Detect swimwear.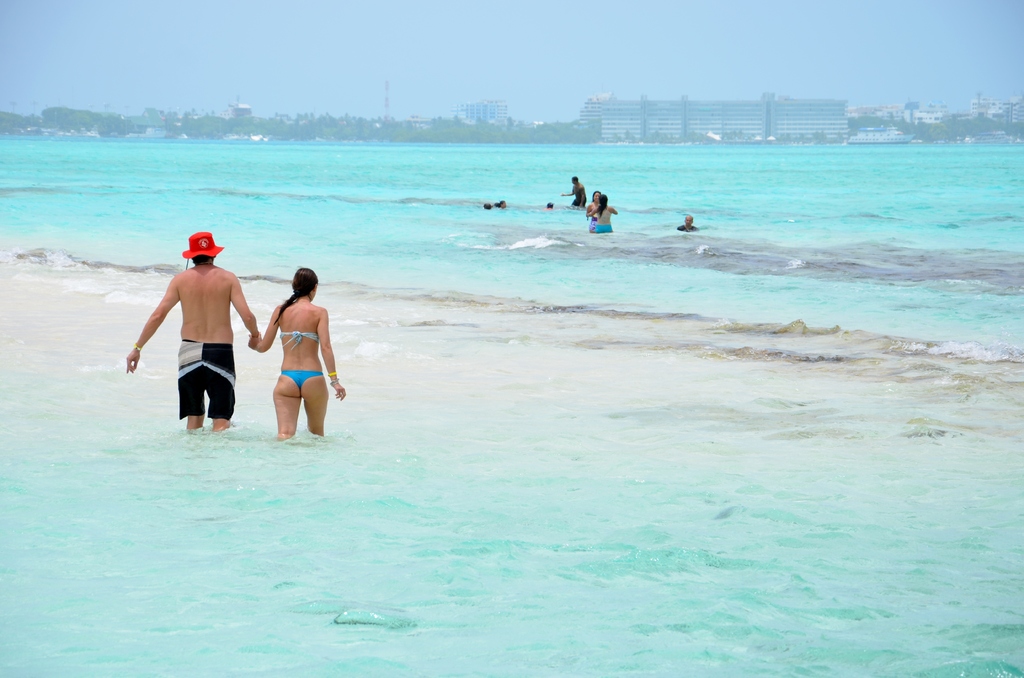
Detected at left=177, top=334, right=236, bottom=423.
